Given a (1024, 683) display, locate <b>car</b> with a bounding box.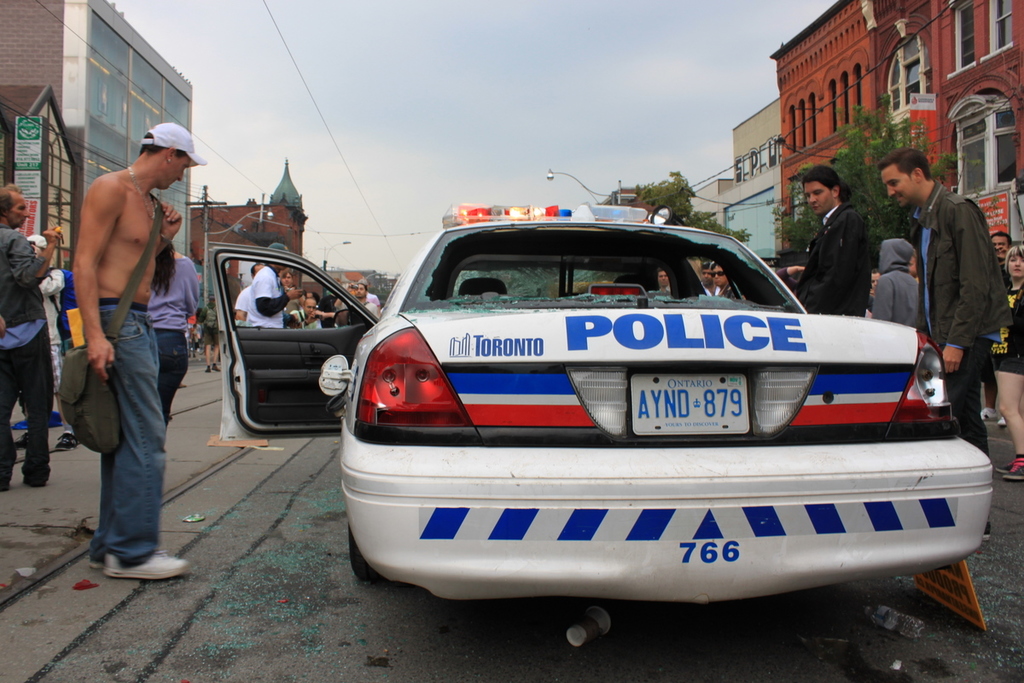
Located: select_region(209, 202, 988, 599).
